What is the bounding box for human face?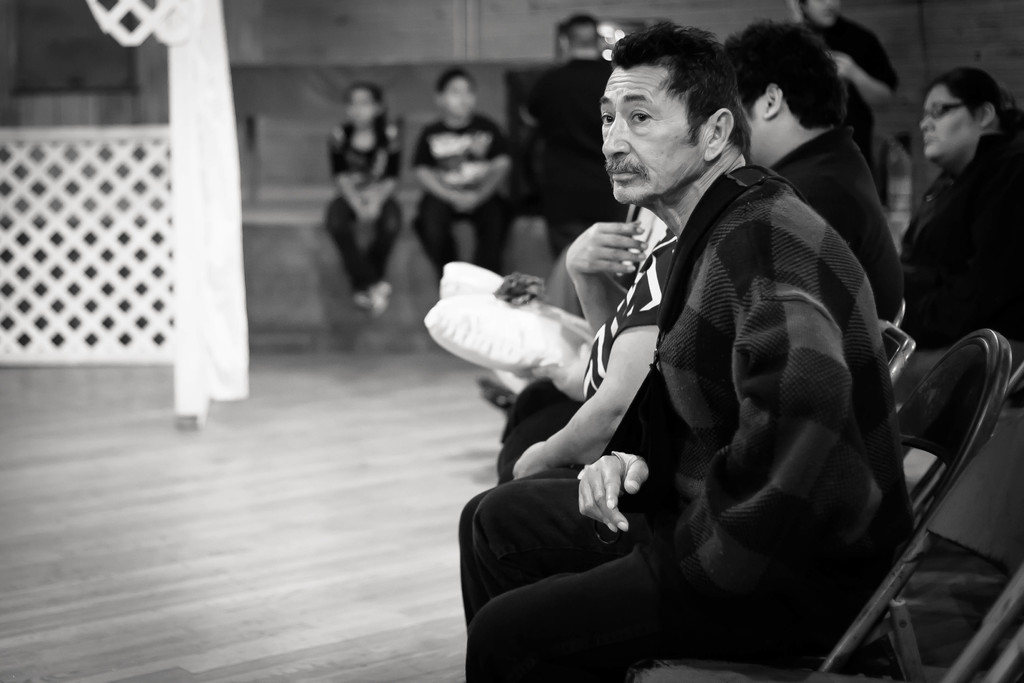
left=919, top=85, right=980, bottom=156.
